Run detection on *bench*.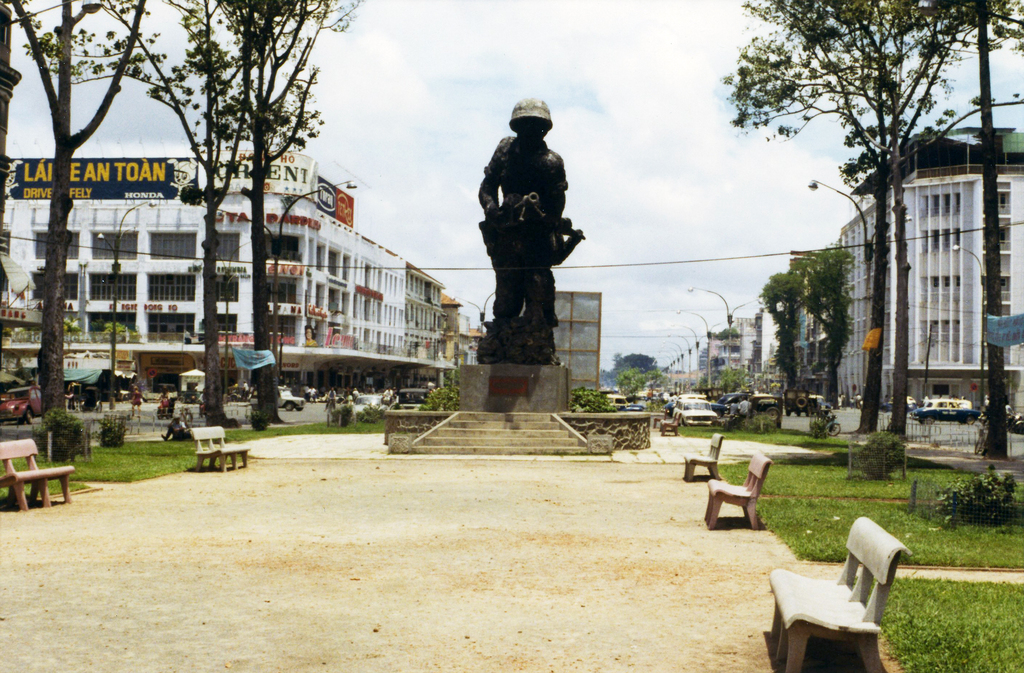
Result: <region>0, 431, 78, 514</region>.
